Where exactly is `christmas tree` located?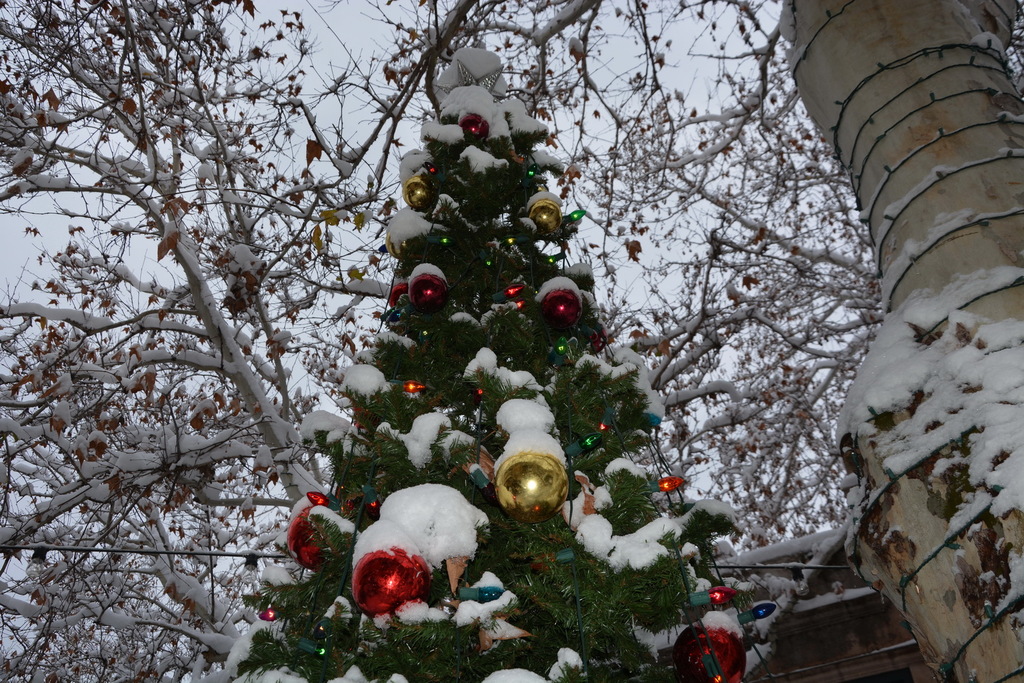
Its bounding box is pyautogui.locateOnScreen(218, 29, 776, 682).
